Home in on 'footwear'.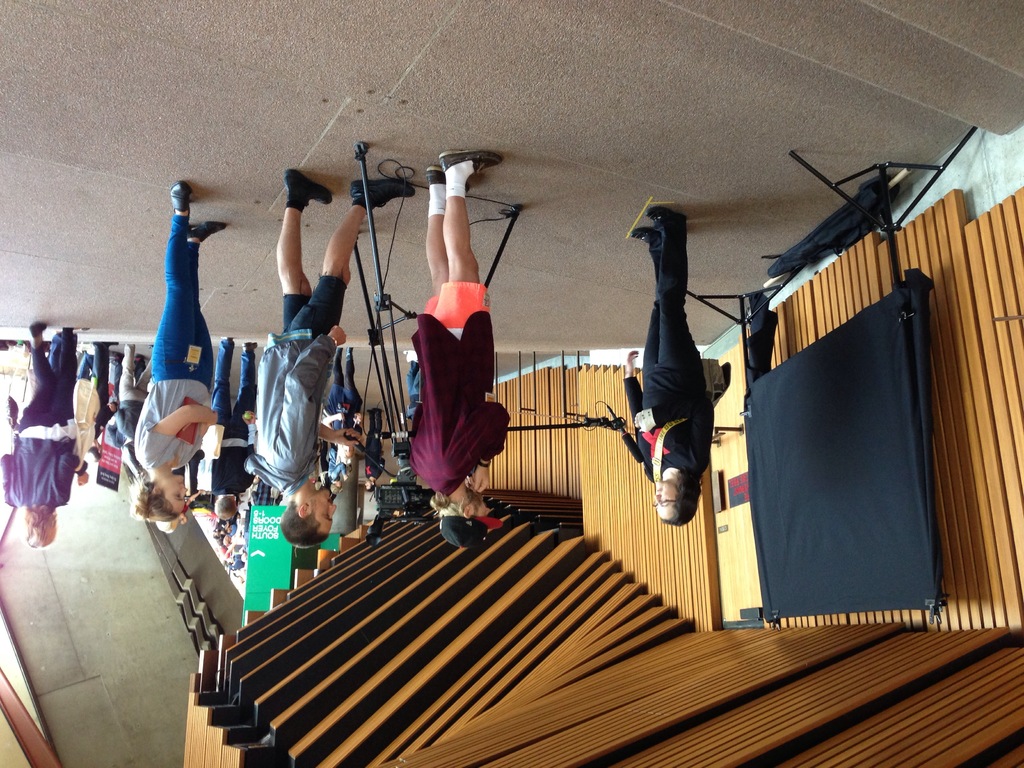
Homed in at {"left": 351, "top": 172, "right": 407, "bottom": 214}.
